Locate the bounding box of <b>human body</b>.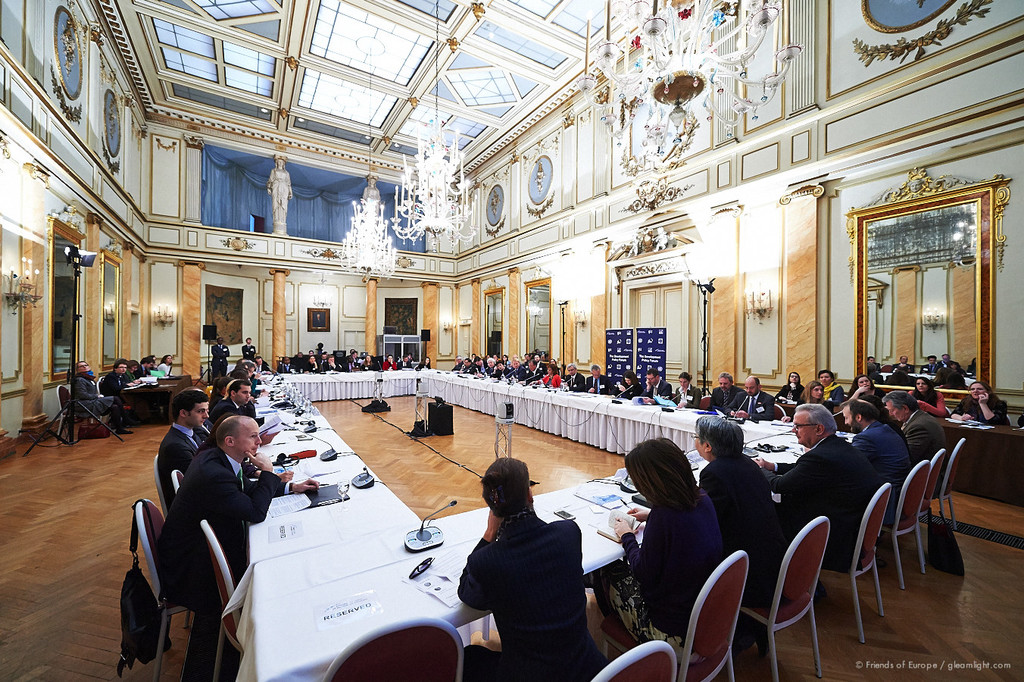
Bounding box: [450, 357, 559, 382].
